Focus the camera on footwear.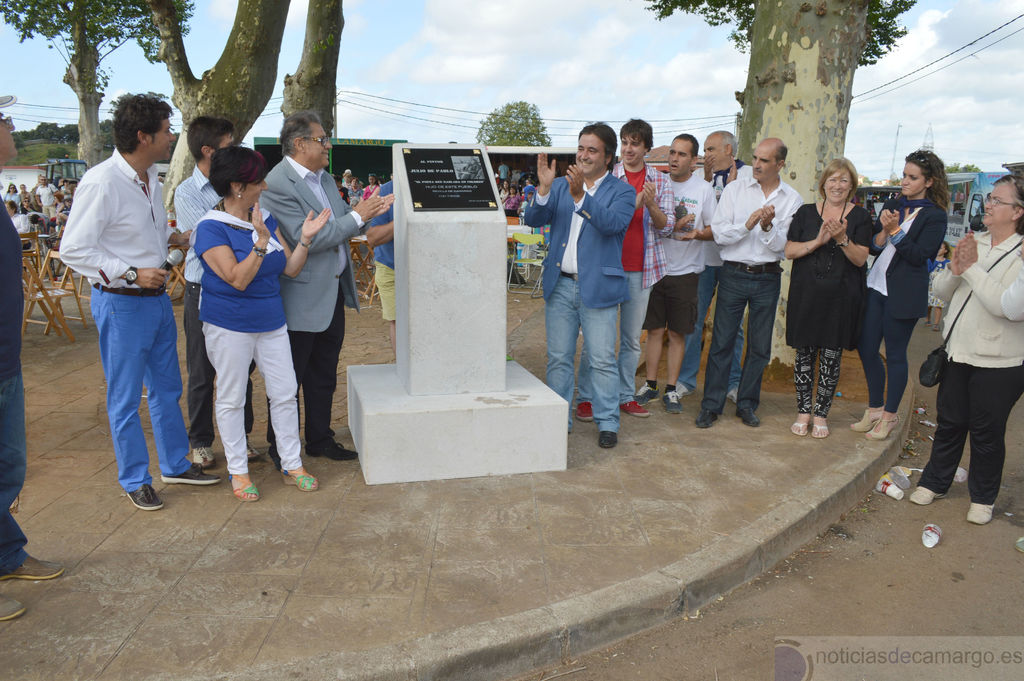
Focus region: [left=596, top=432, right=618, bottom=450].
